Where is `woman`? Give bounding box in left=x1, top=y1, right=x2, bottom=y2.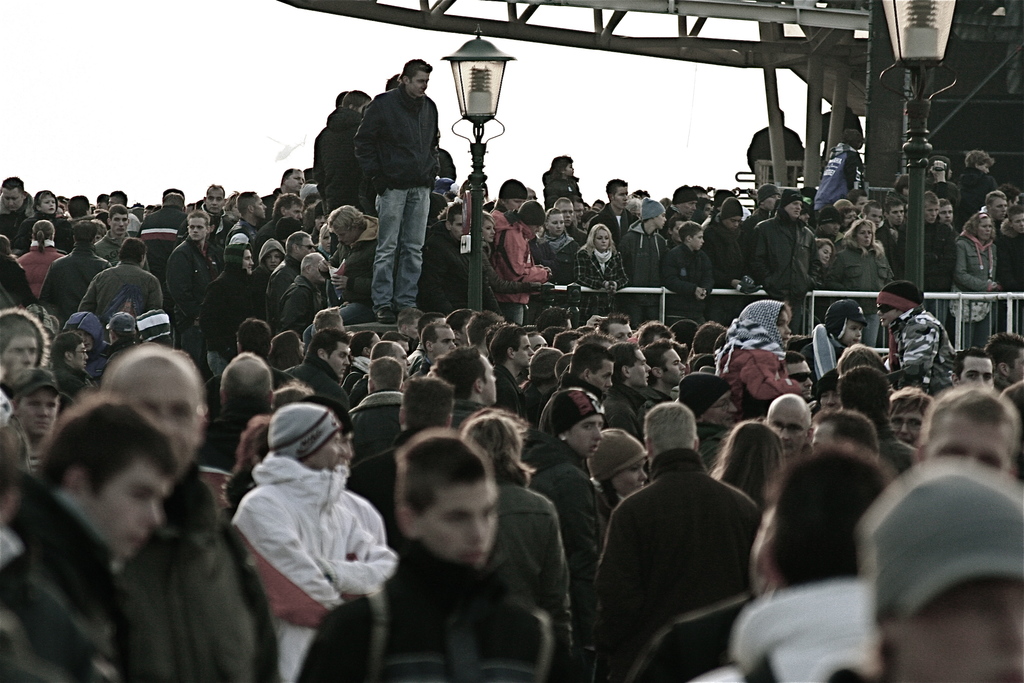
left=480, top=216, right=546, bottom=320.
